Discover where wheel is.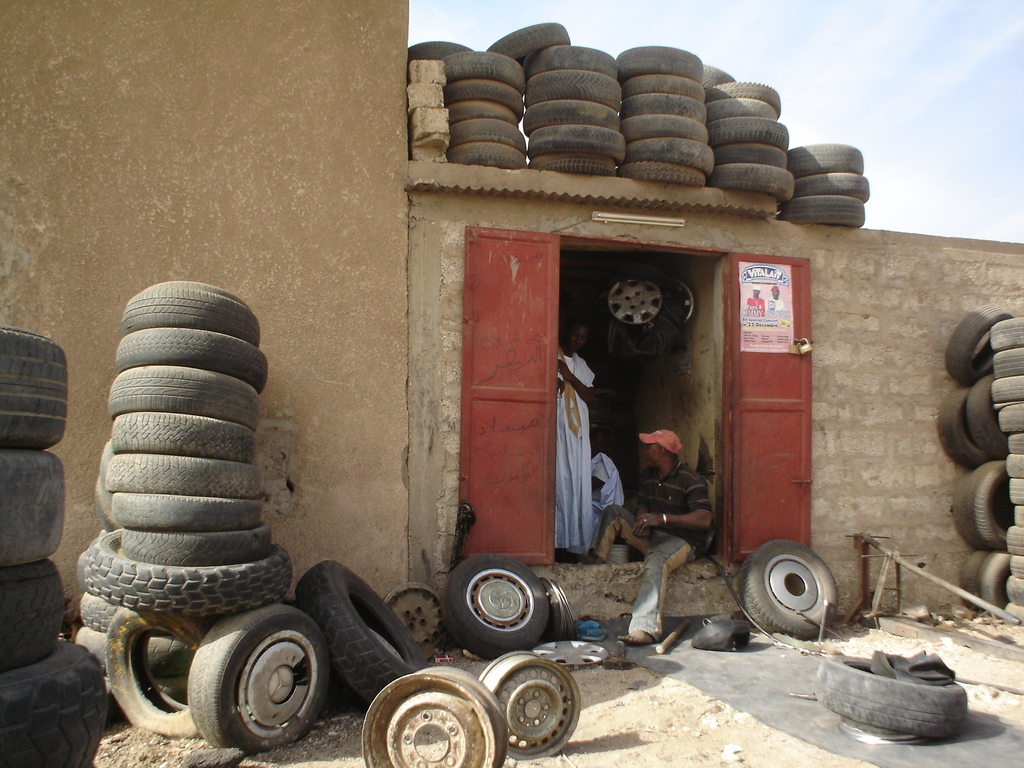
Discovered at box(440, 553, 552, 659).
